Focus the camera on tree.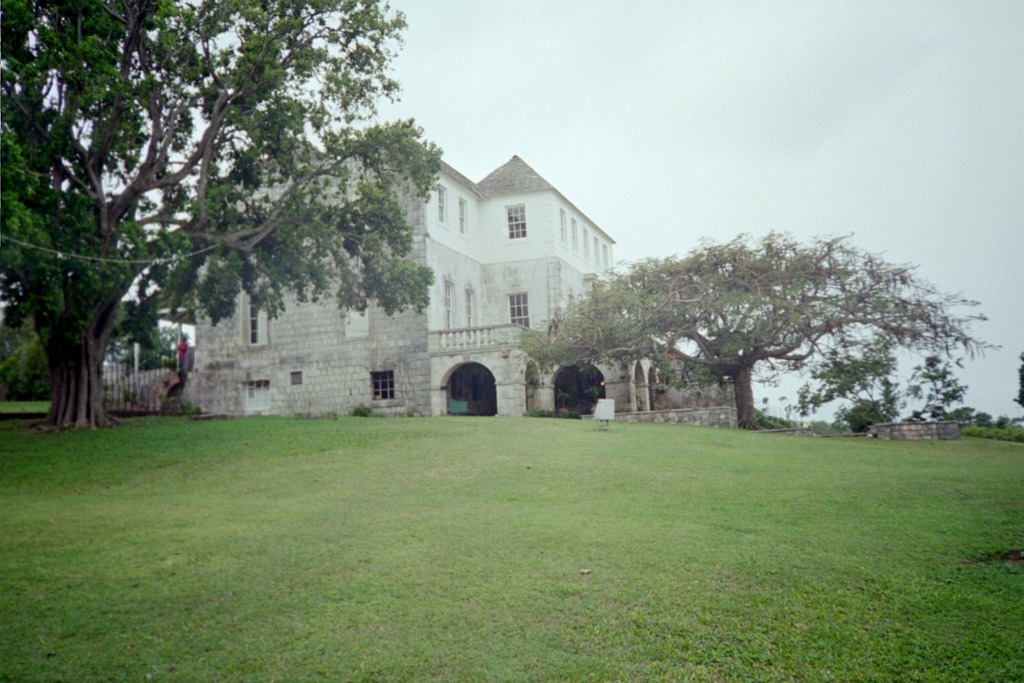
Focus region: Rect(581, 191, 965, 454).
